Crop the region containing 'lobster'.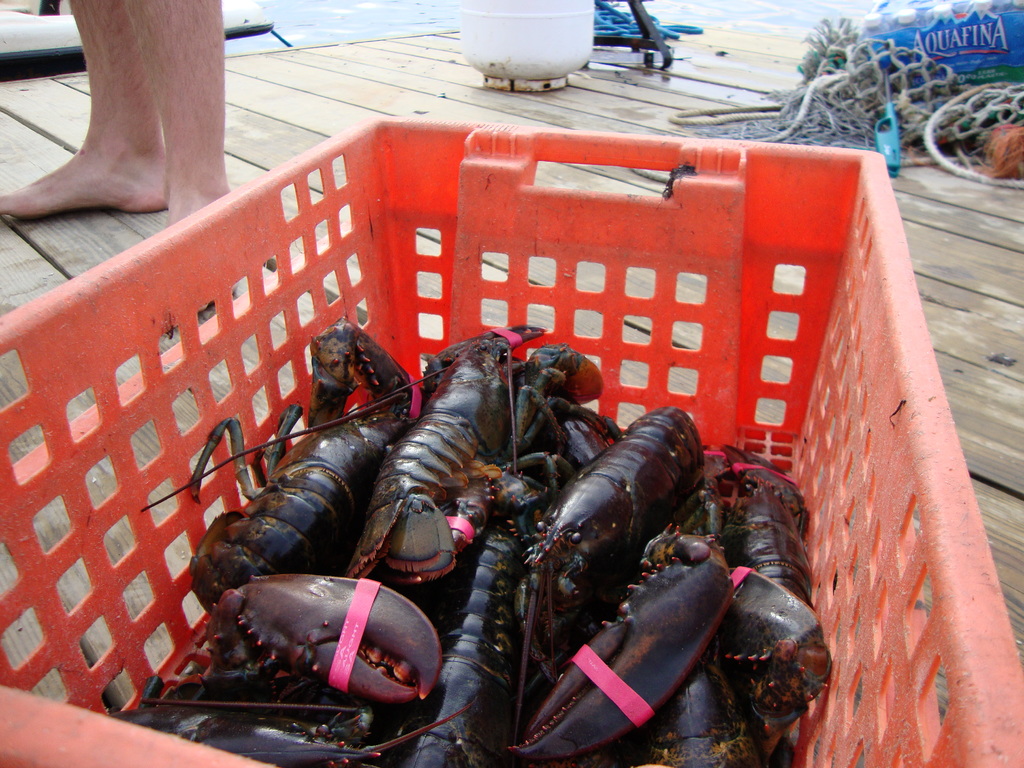
Crop region: (401, 460, 551, 767).
